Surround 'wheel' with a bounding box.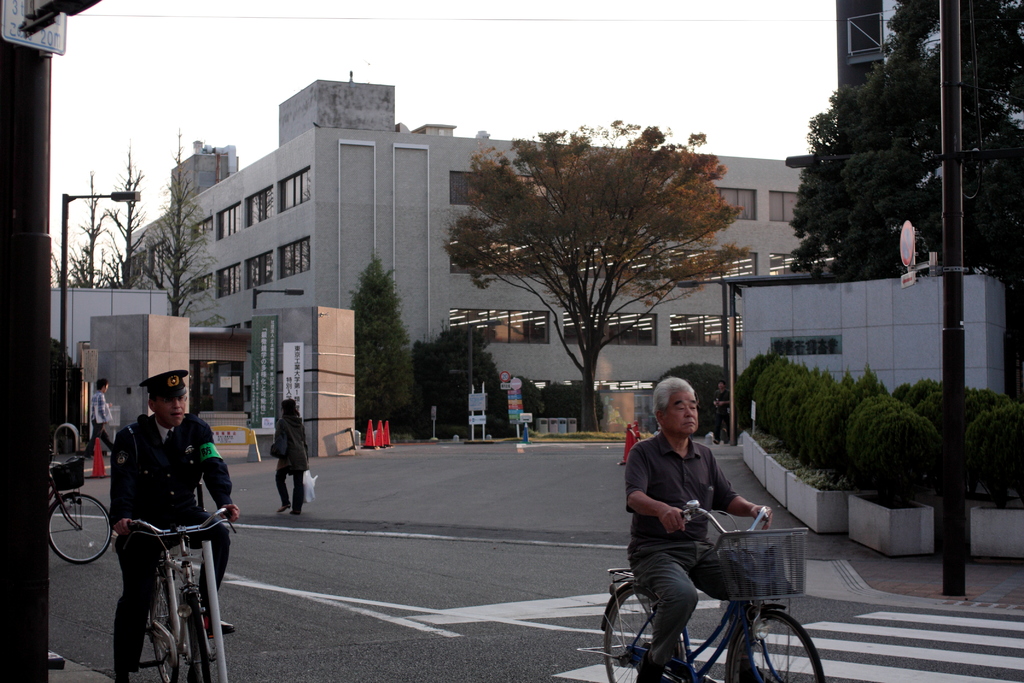
select_region(149, 564, 182, 682).
